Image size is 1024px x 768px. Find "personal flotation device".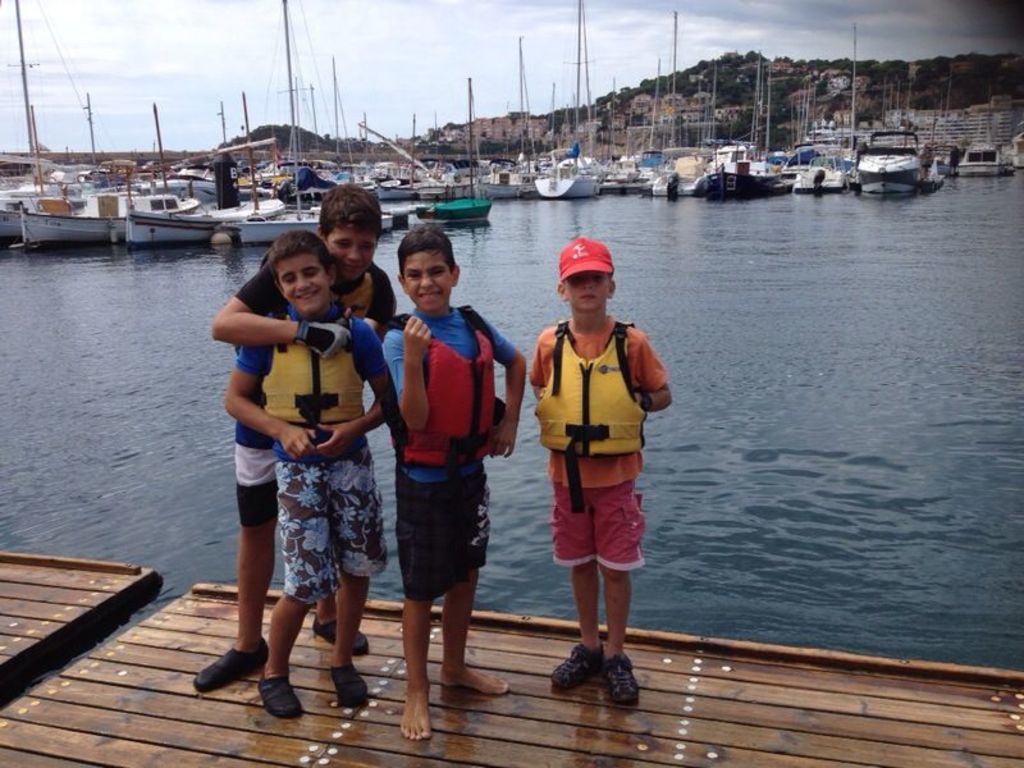
372, 296, 512, 472.
